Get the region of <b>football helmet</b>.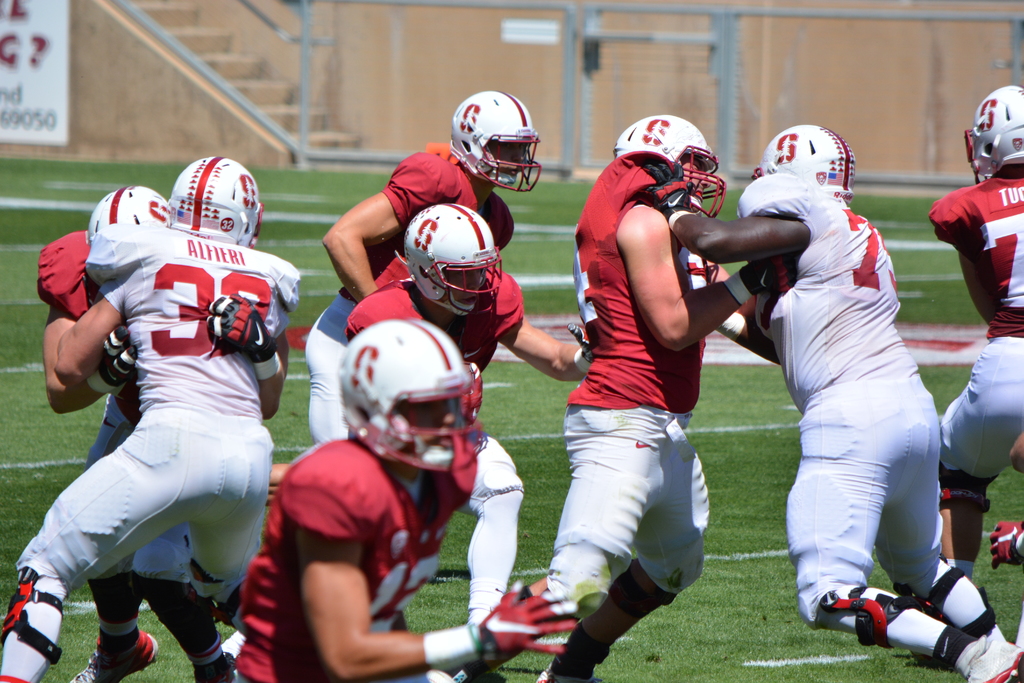
[x1=454, y1=91, x2=543, y2=194].
